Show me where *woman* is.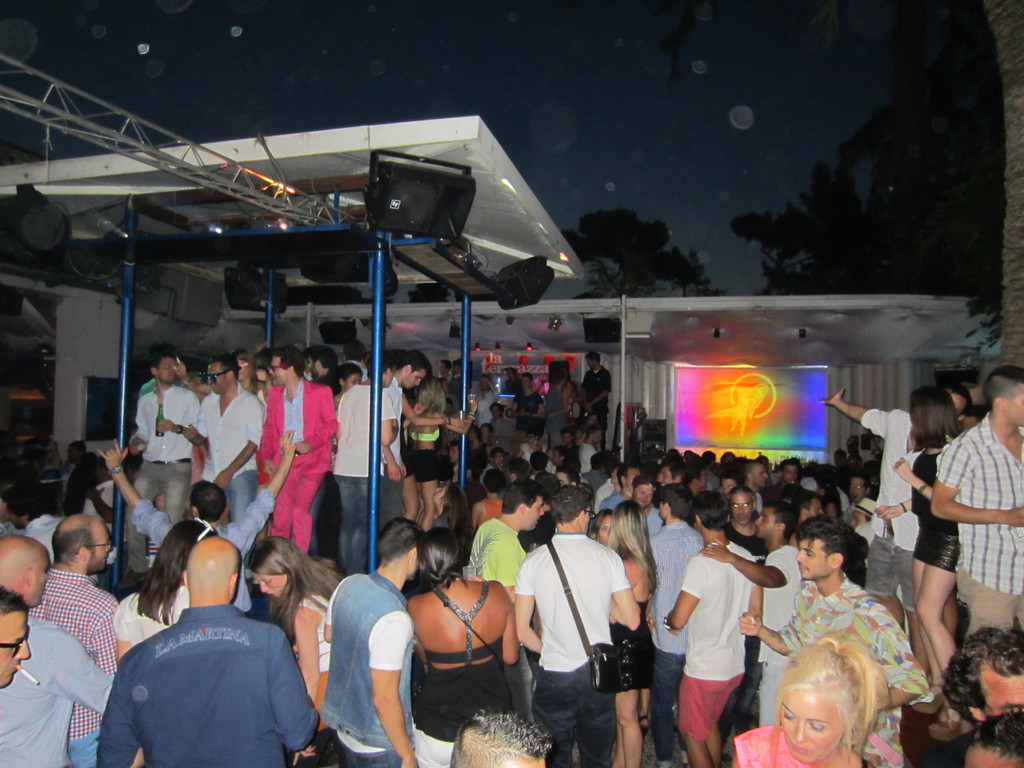
*woman* is at (x1=577, y1=412, x2=600, y2=451).
